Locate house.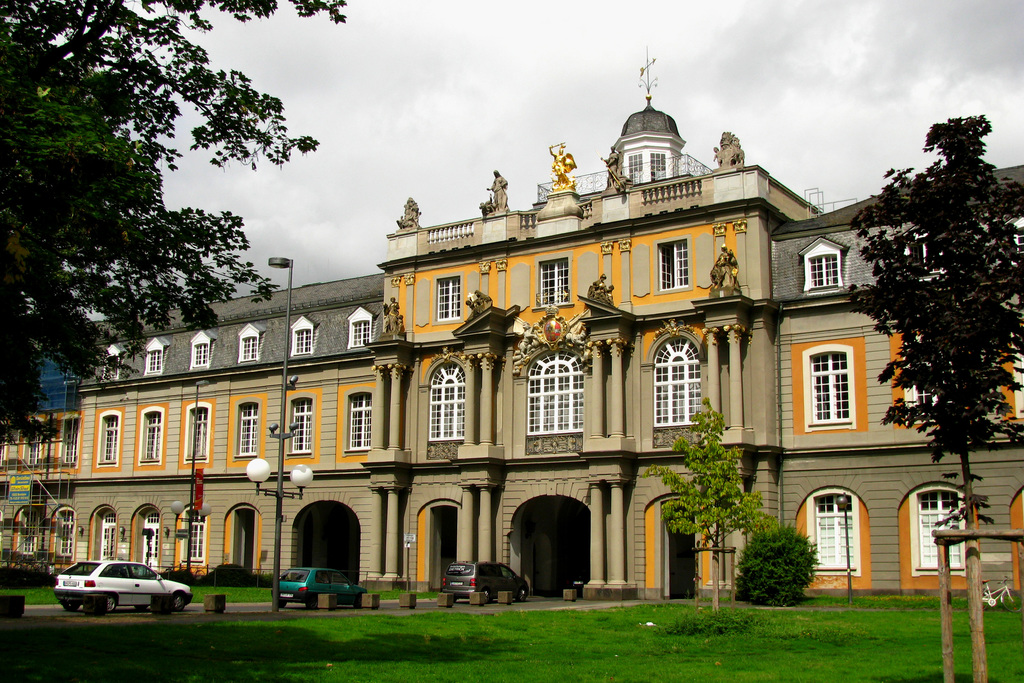
Bounding box: BBox(771, 167, 1023, 596).
